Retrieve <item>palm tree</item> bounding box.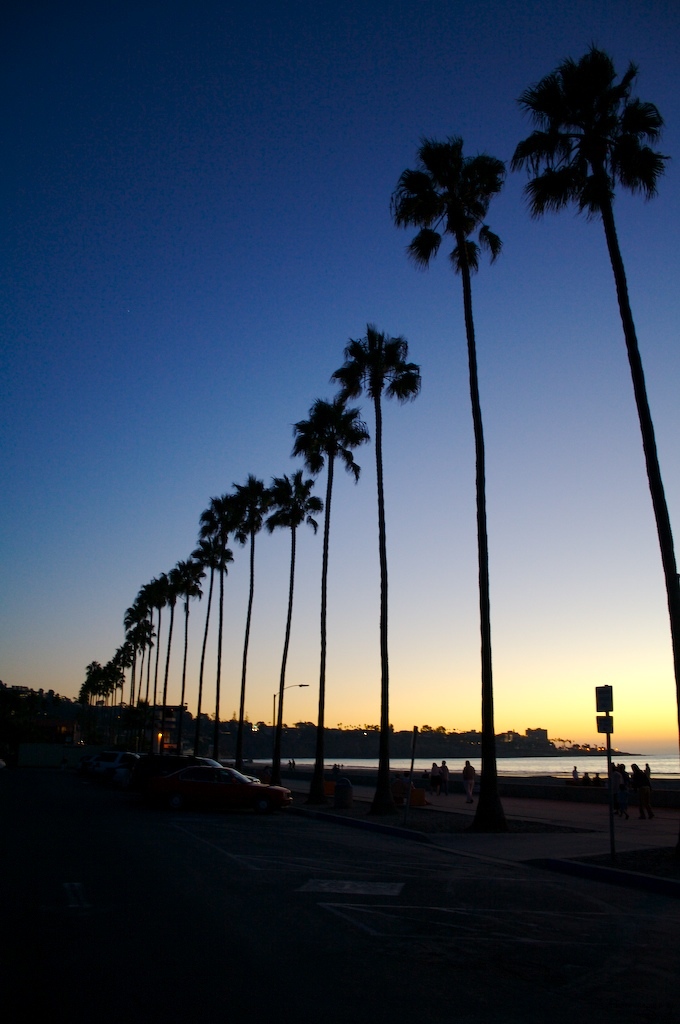
Bounding box: (x1=195, y1=493, x2=250, y2=728).
